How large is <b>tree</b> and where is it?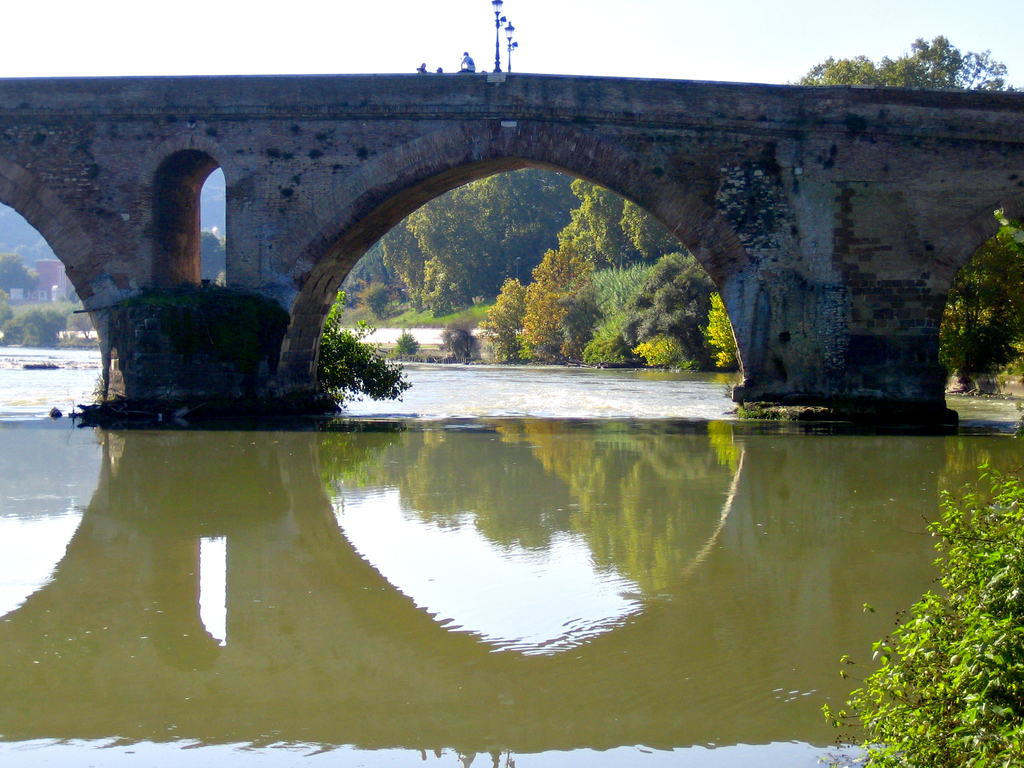
Bounding box: [x1=412, y1=198, x2=528, y2=303].
